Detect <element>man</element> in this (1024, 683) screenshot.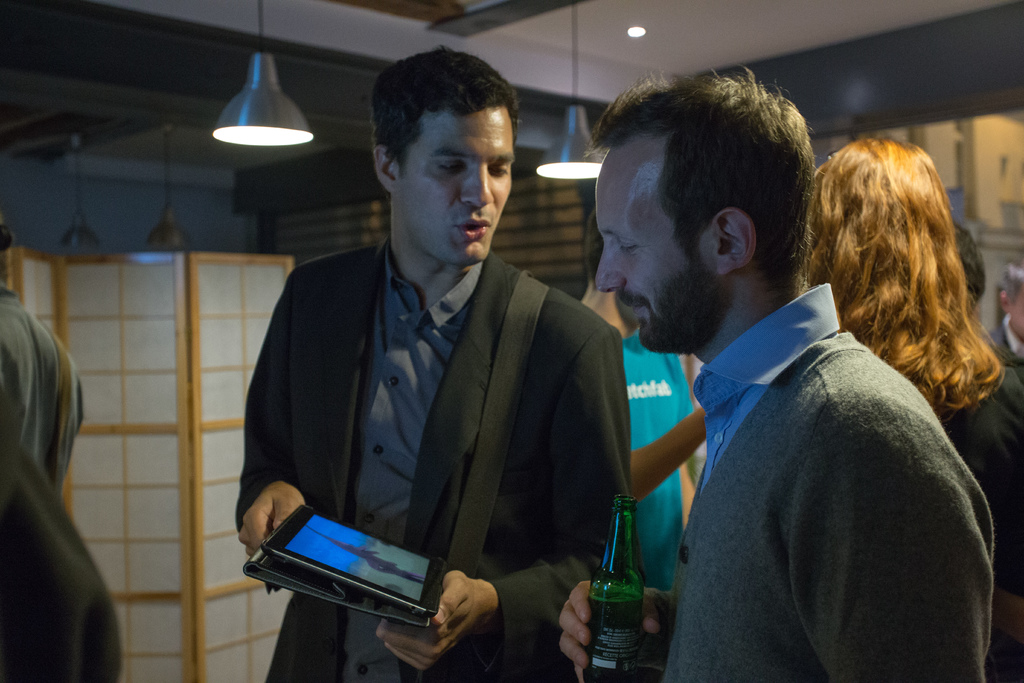
Detection: [214, 69, 670, 665].
